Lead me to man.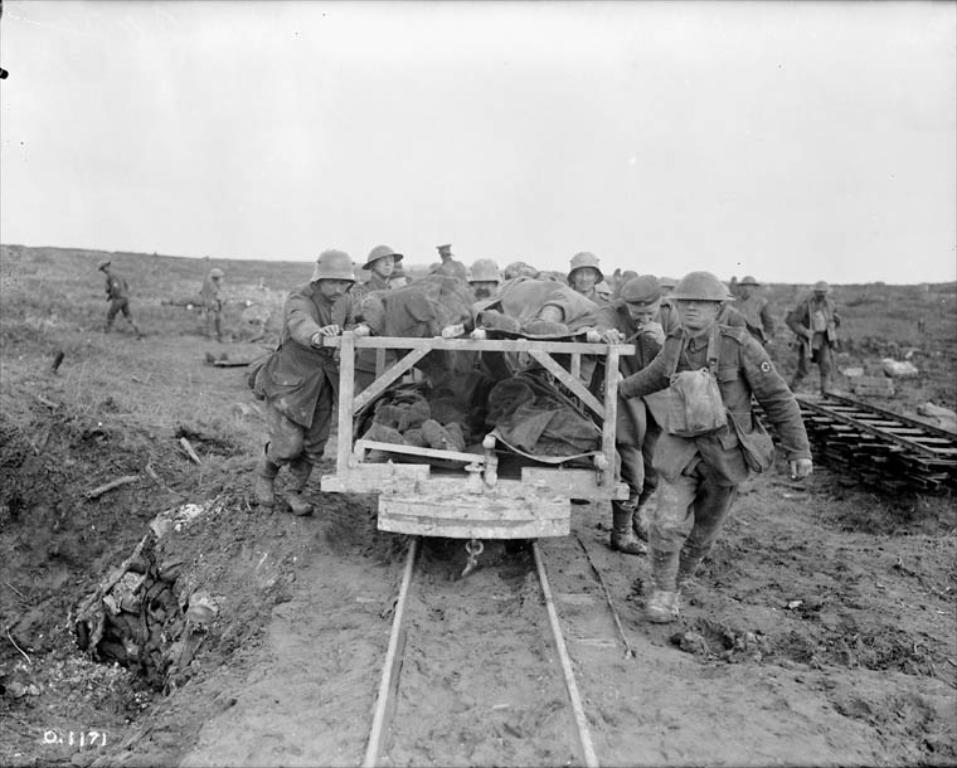
Lead to x1=460 y1=263 x2=487 y2=418.
